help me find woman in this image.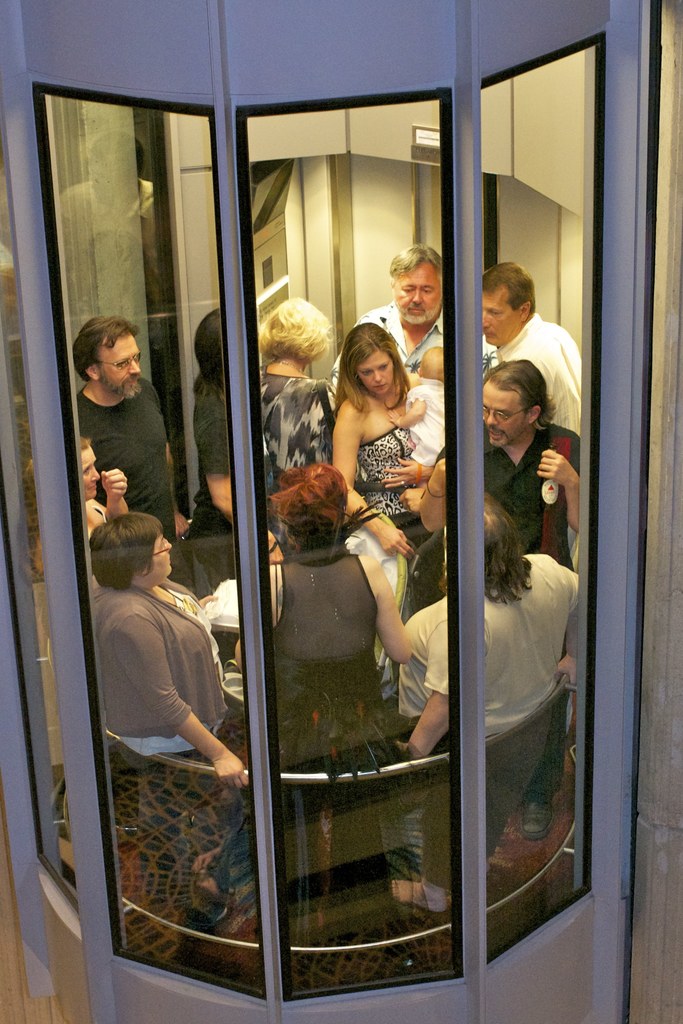
Found it: pyautogui.locateOnScreen(82, 436, 131, 540).
